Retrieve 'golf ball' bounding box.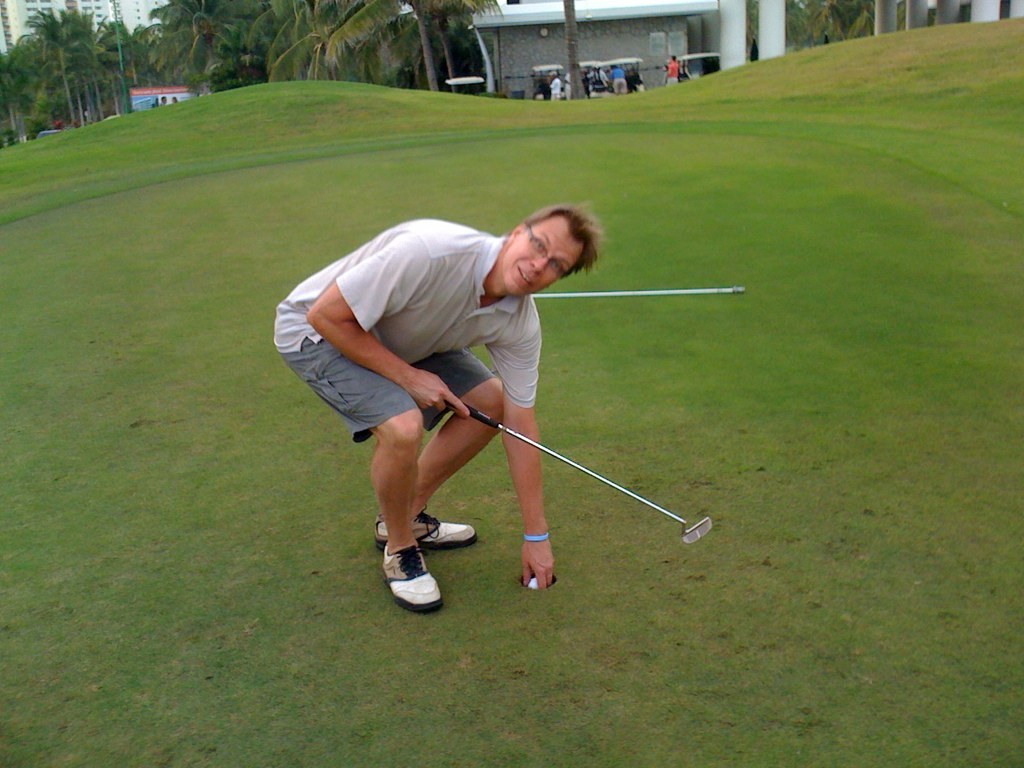
Bounding box: 524 573 542 592.
